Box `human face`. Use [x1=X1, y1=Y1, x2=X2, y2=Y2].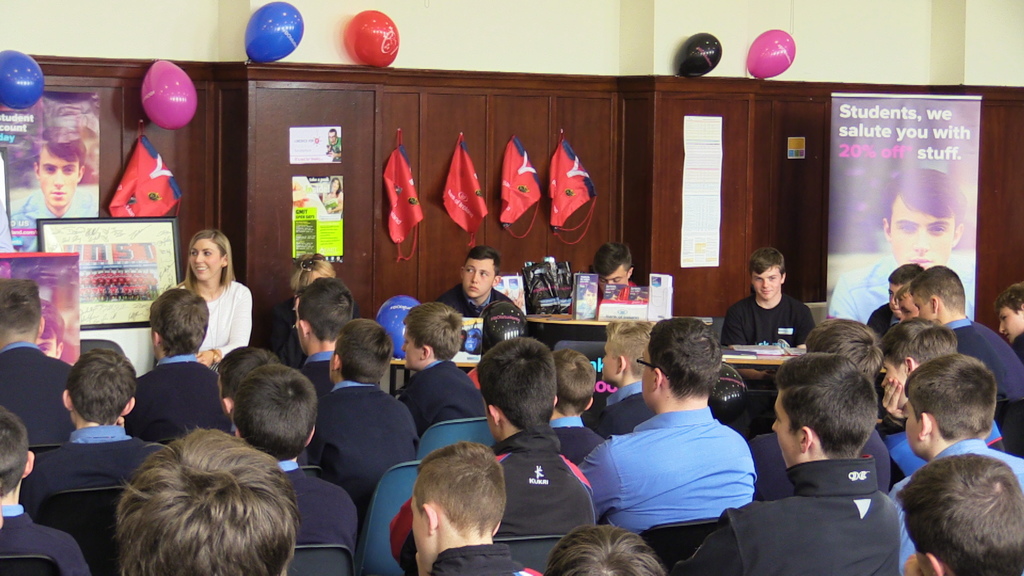
[x1=401, y1=335, x2=422, y2=369].
